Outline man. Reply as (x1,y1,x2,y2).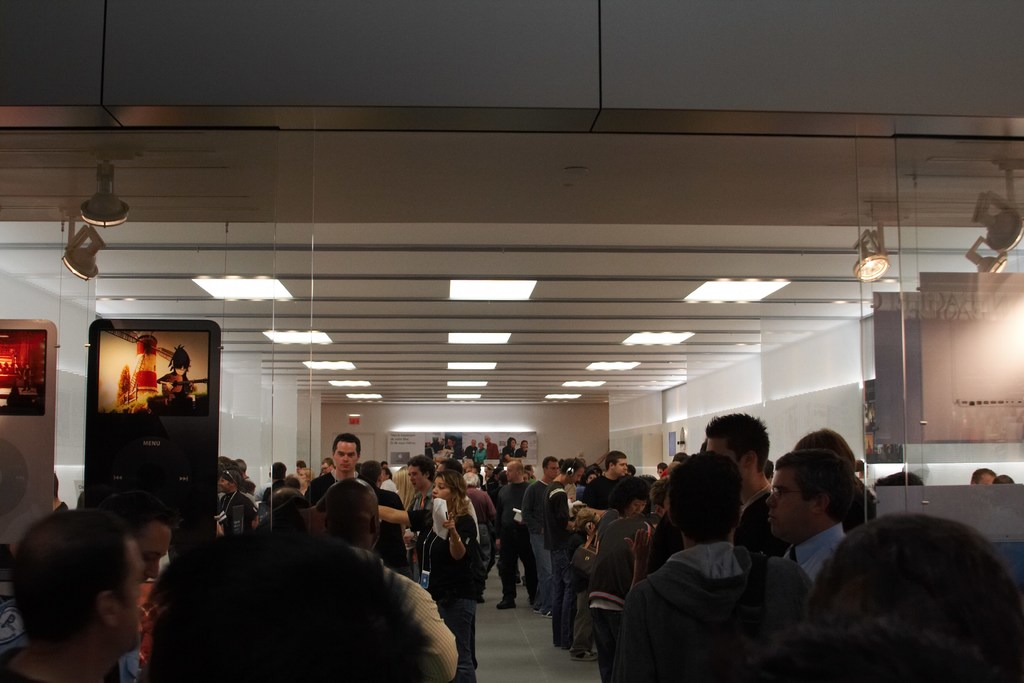
(998,473,1013,483).
